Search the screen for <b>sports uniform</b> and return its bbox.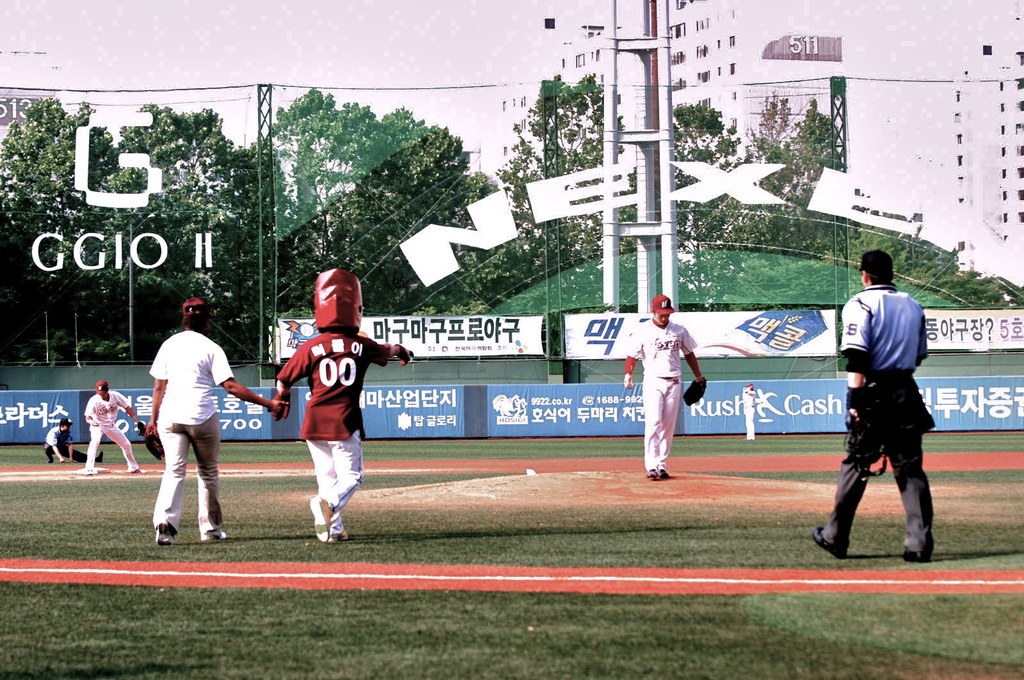
Found: (x1=813, y1=276, x2=932, y2=558).
